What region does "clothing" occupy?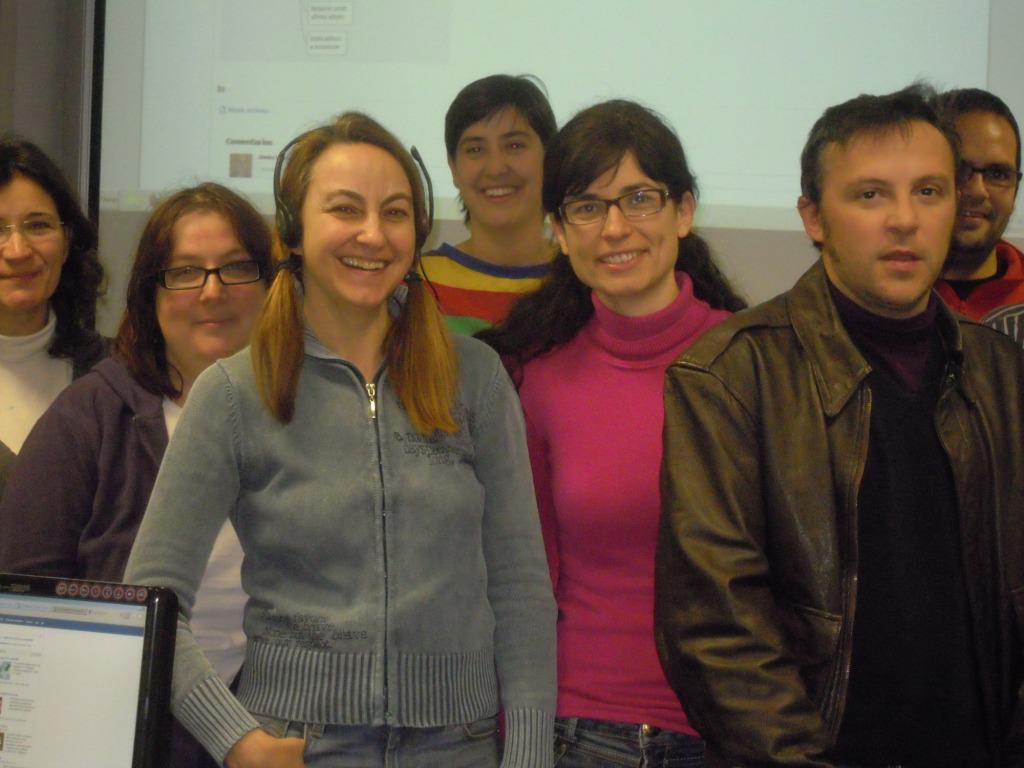
box=[503, 268, 739, 767].
